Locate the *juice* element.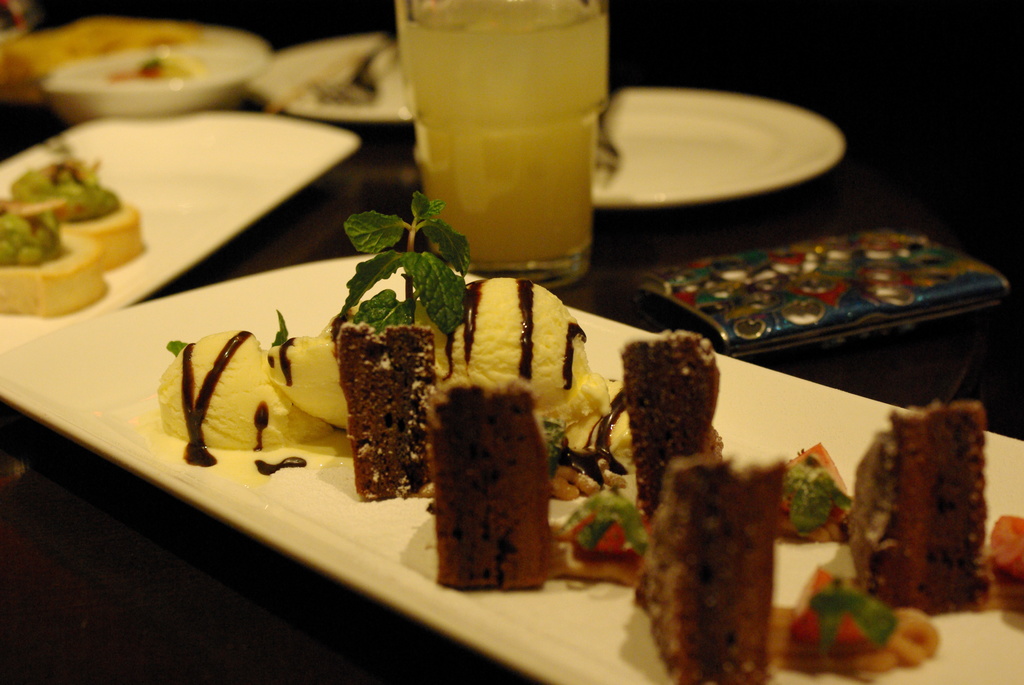
Element bbox: x1=396 y1=4 x2=611 y2=285.
